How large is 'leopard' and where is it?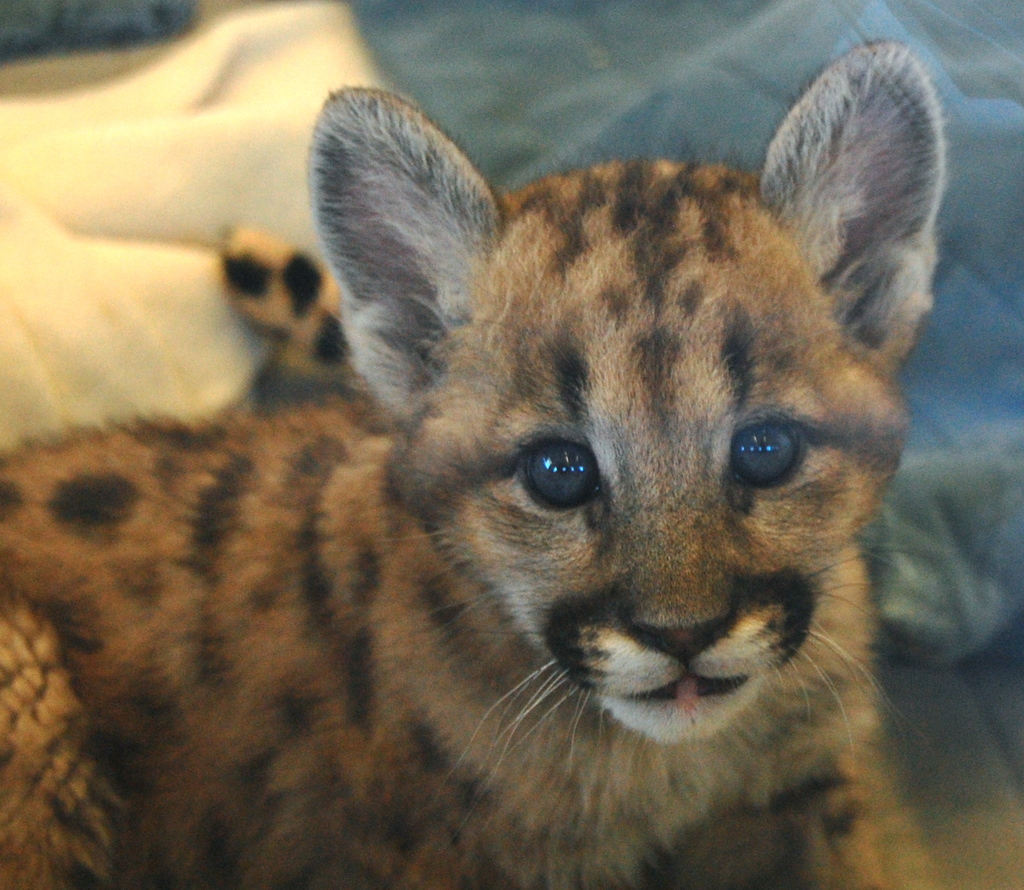
Bounding box: crop(0, 30, 954, 889).
